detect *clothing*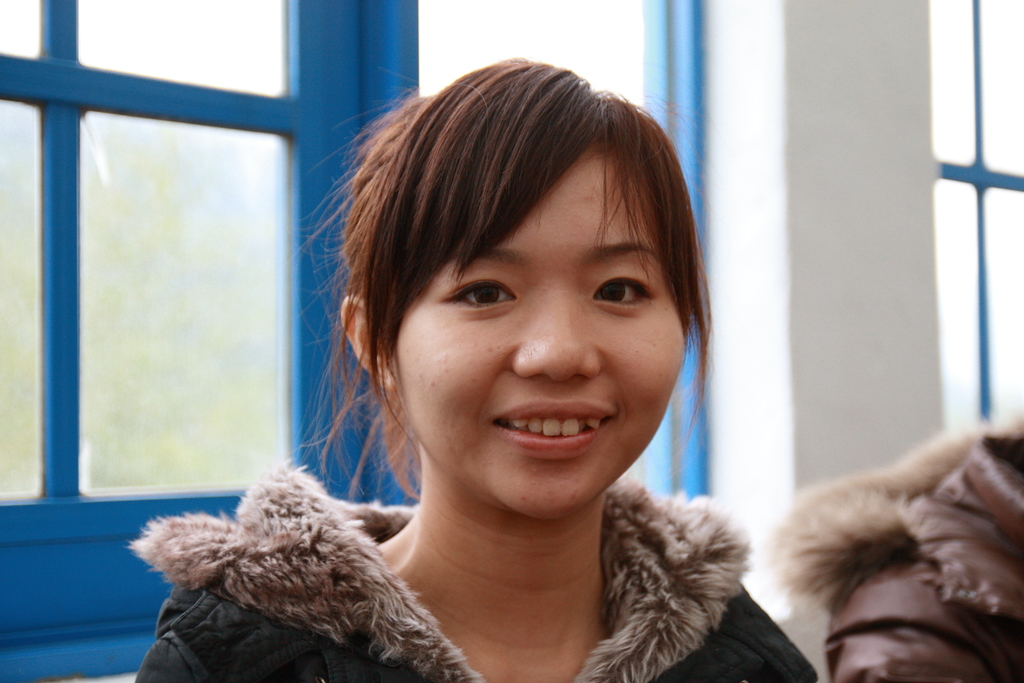
bbox=(782, 421, 1023, 682)
